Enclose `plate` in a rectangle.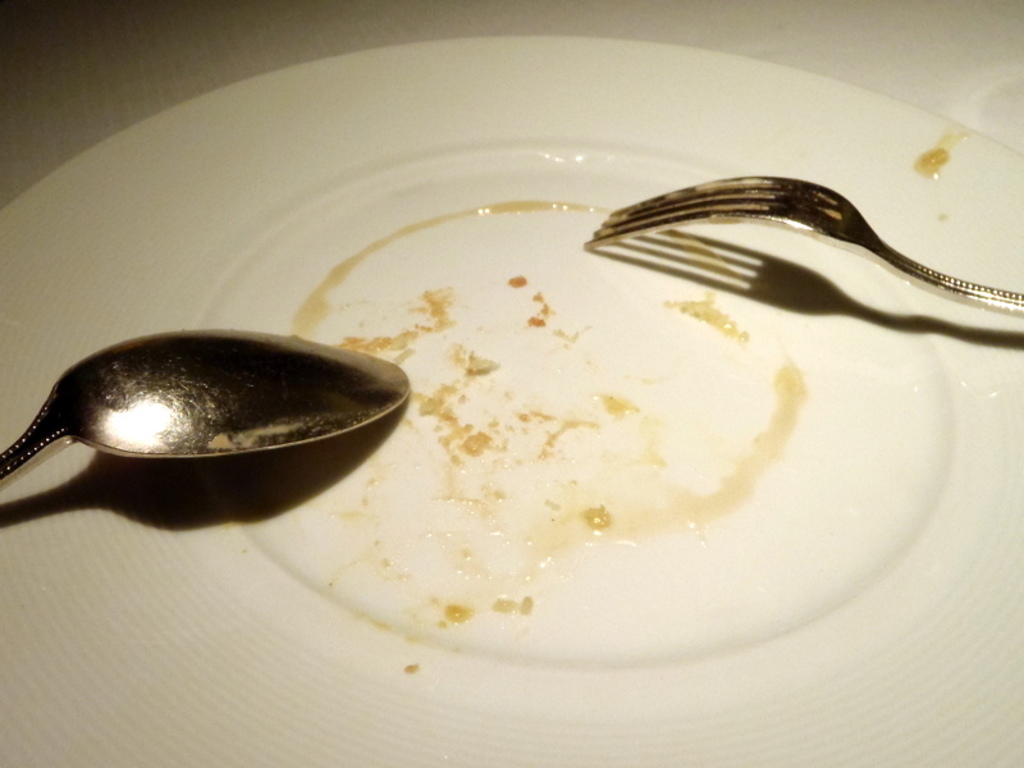
[x1=84, y1=79, x2=1023, y2=713].
